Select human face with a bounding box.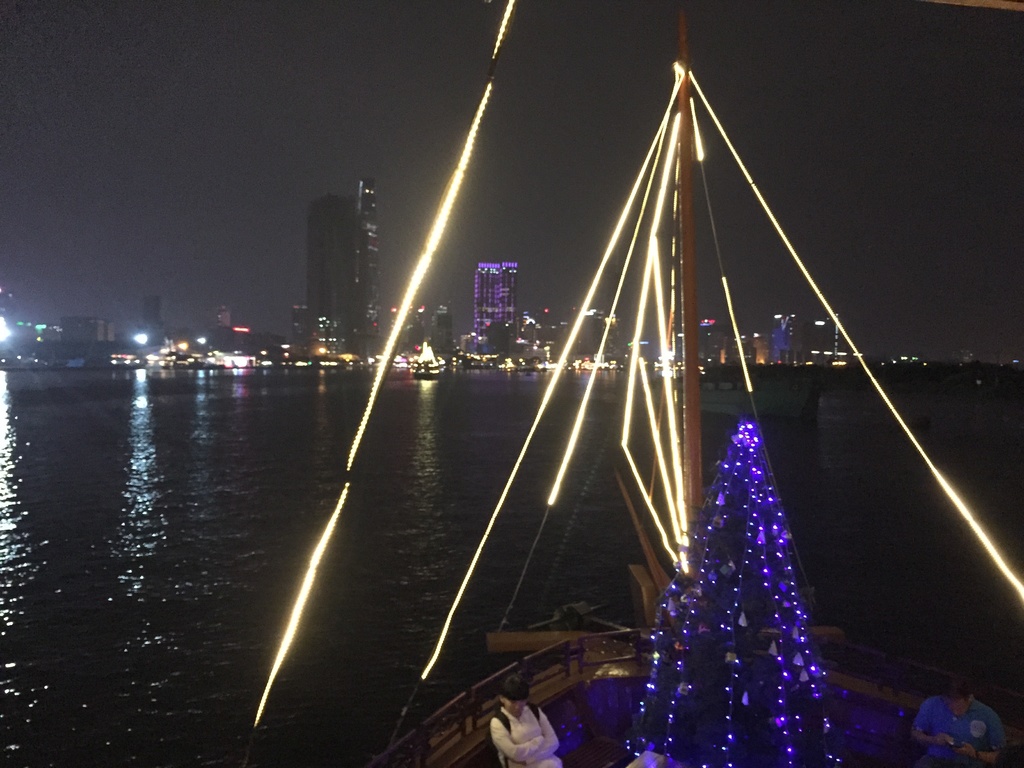
bbox=[947, 698, 971, 717].
